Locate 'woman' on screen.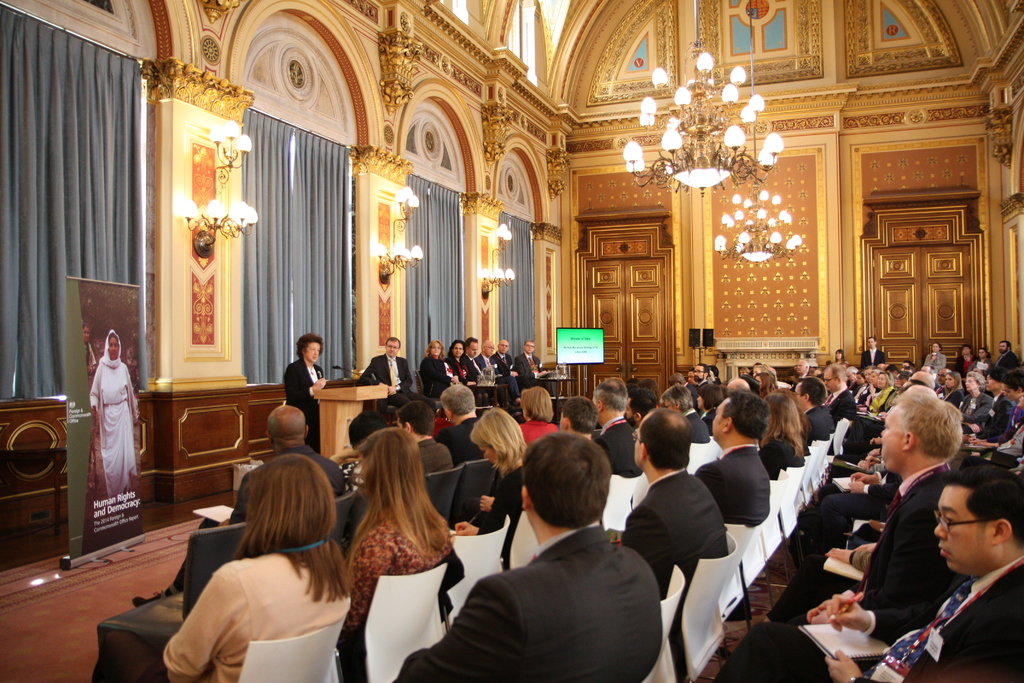
On screen at [700, 386, 721, 435].
